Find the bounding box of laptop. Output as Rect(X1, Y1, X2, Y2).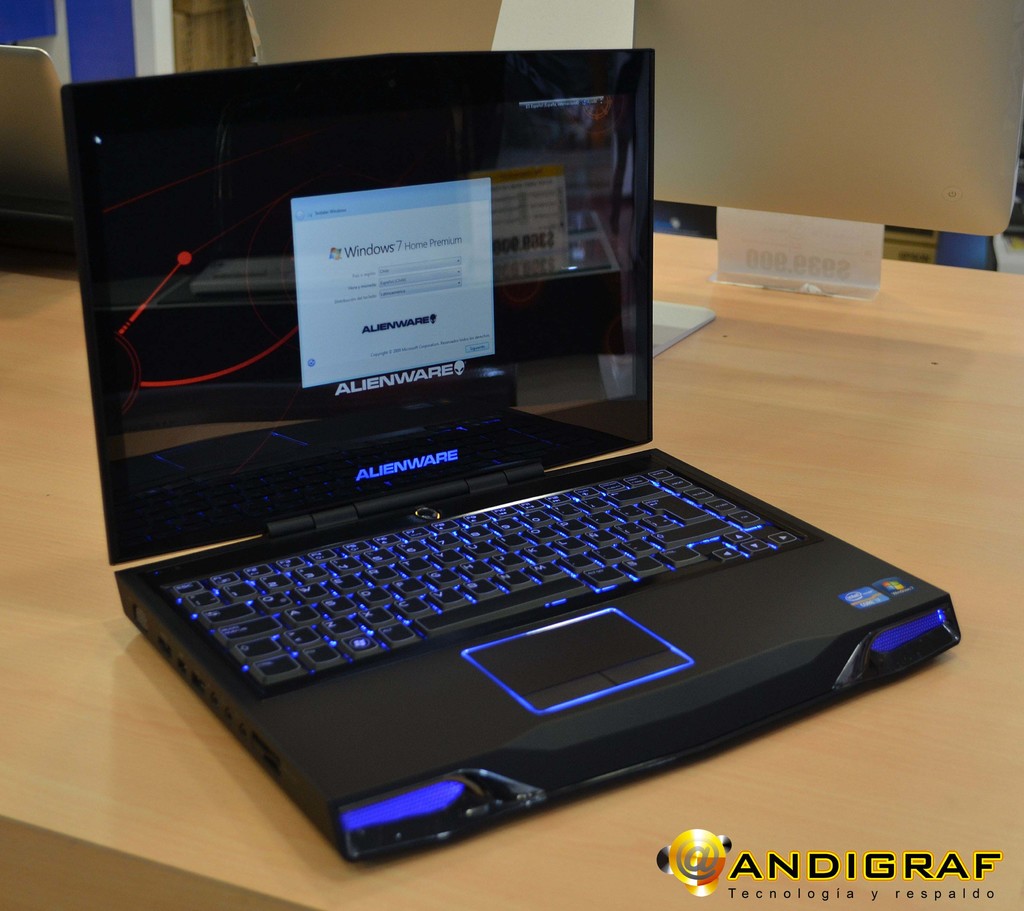
Rect(56, 45, 959, 860).
